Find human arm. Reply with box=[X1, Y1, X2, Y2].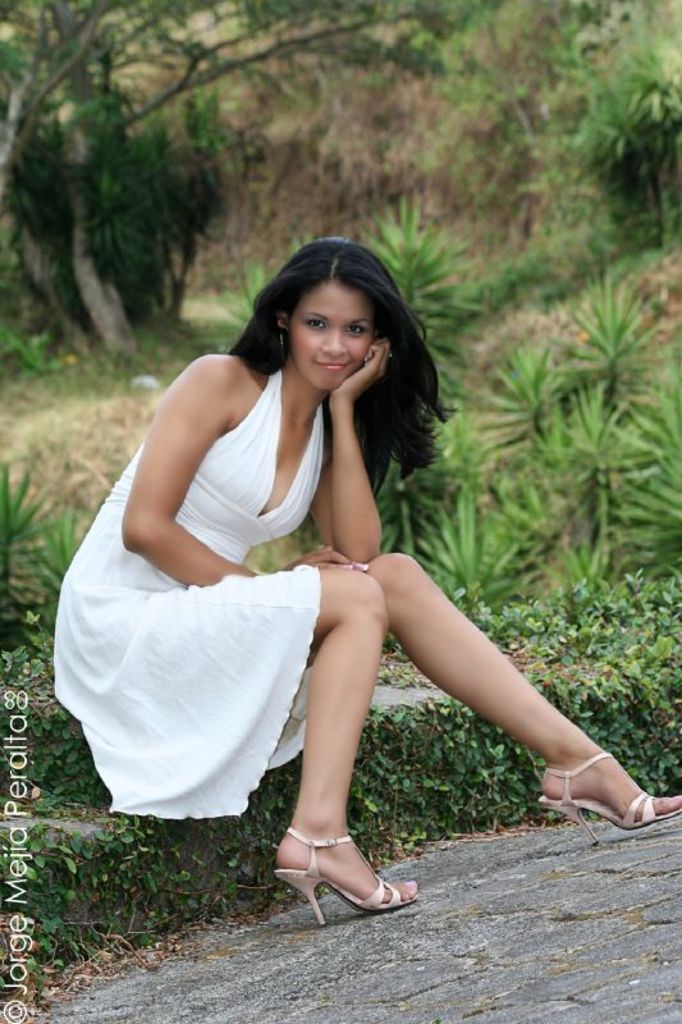
box=[308, 339, 386, 563].
